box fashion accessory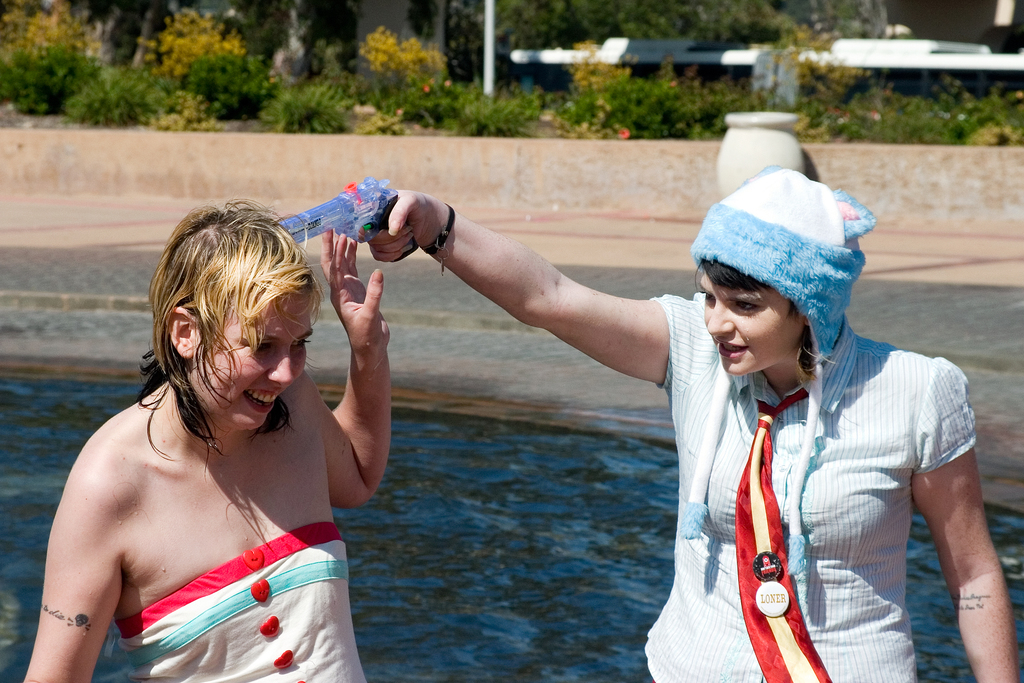
(left=688, top=165, right=883, bottom=573)
